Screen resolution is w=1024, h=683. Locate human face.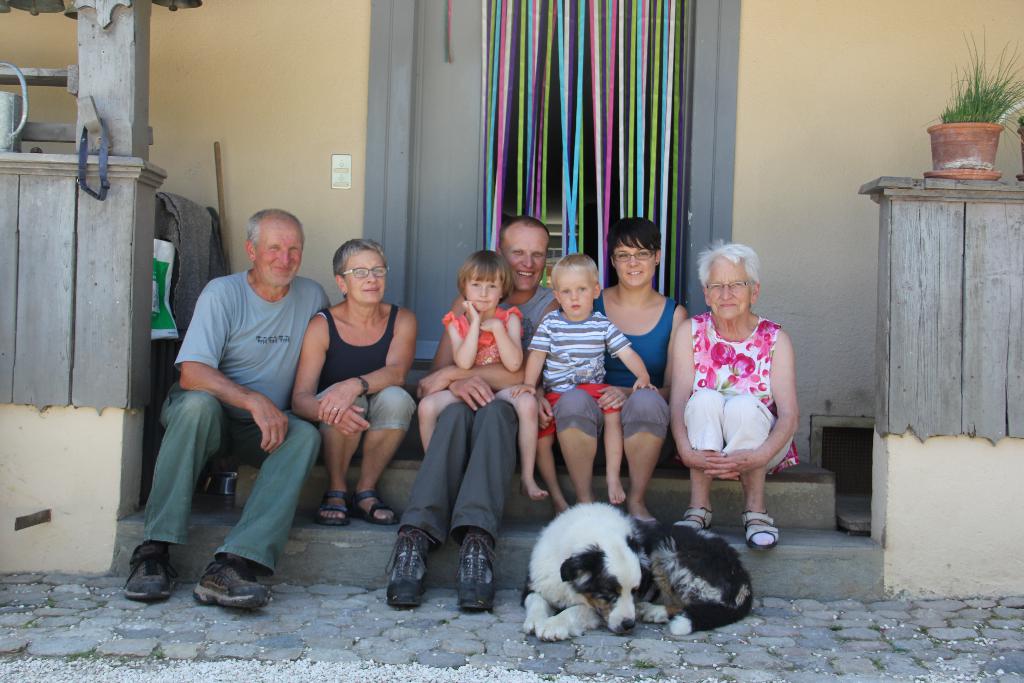
<bbox>344, 250, 388, 304</bbox>.
